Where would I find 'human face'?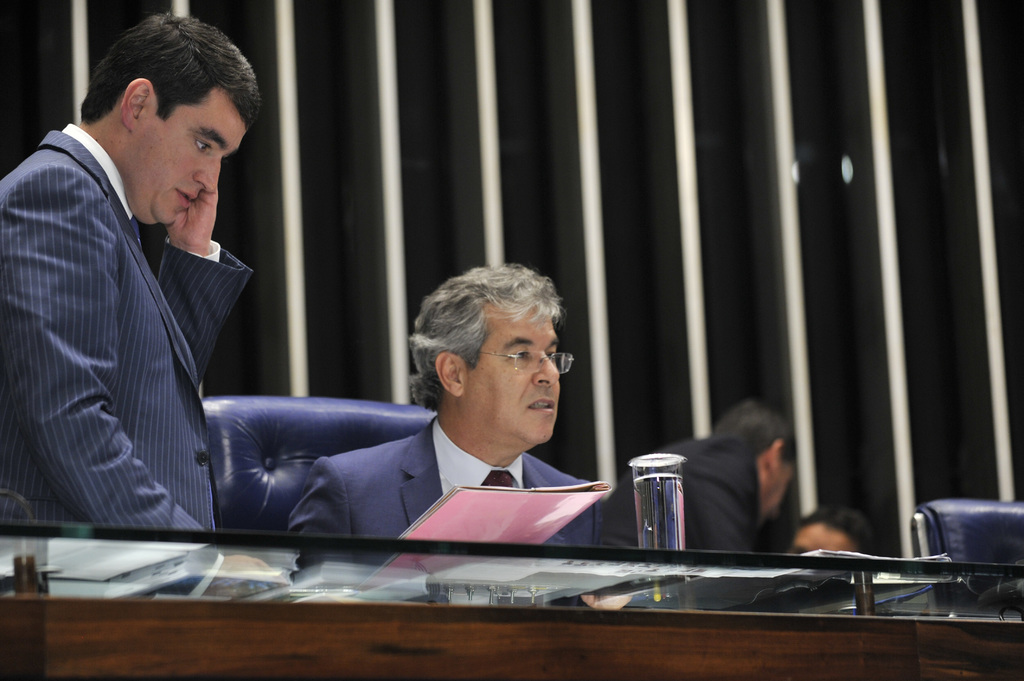
At [137, 93, 244, 226].
